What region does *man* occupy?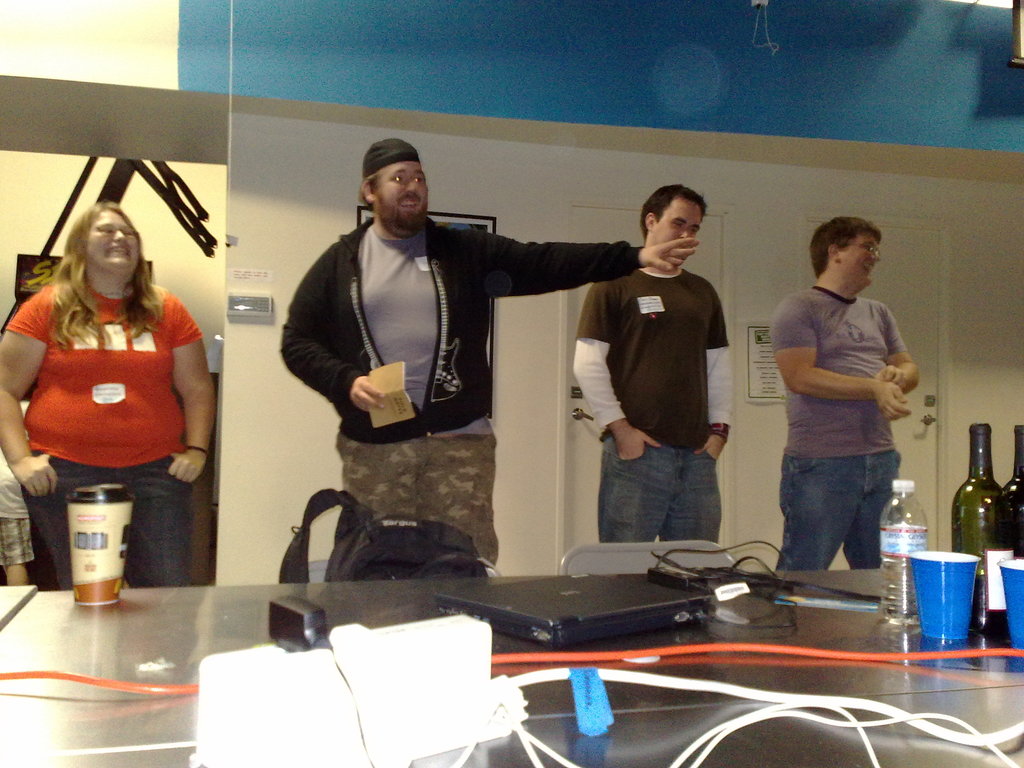
bbox=[575, 184, 744, 574].
